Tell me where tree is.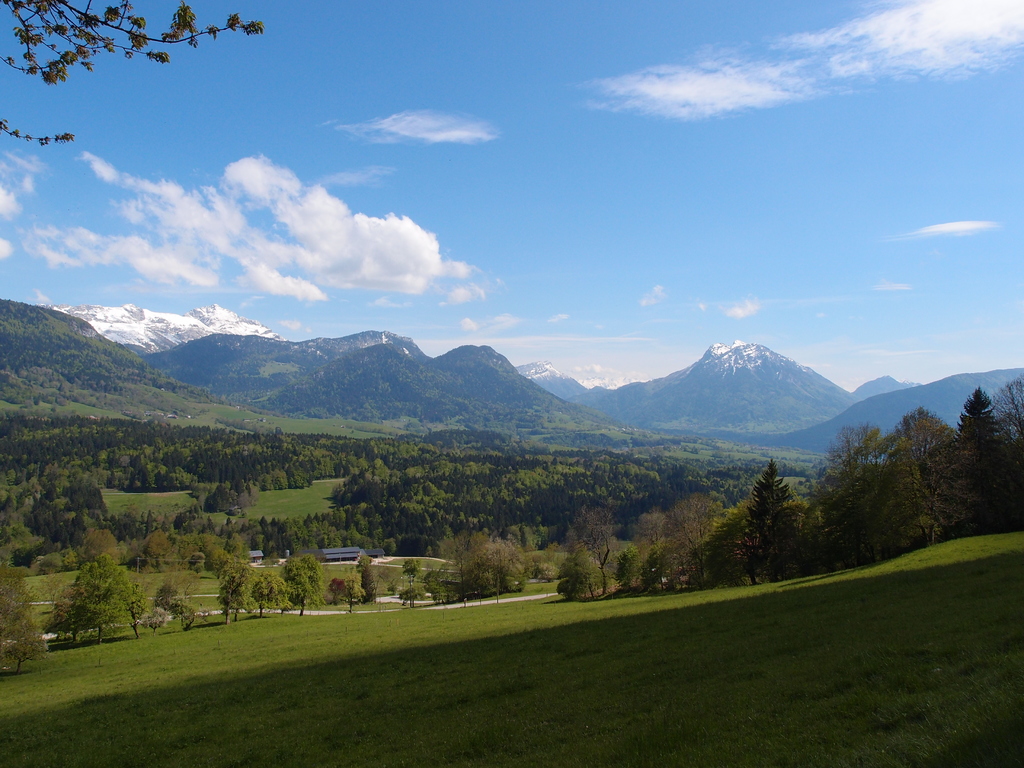
tree is at l=947, t=396, r=1023, b=531.
